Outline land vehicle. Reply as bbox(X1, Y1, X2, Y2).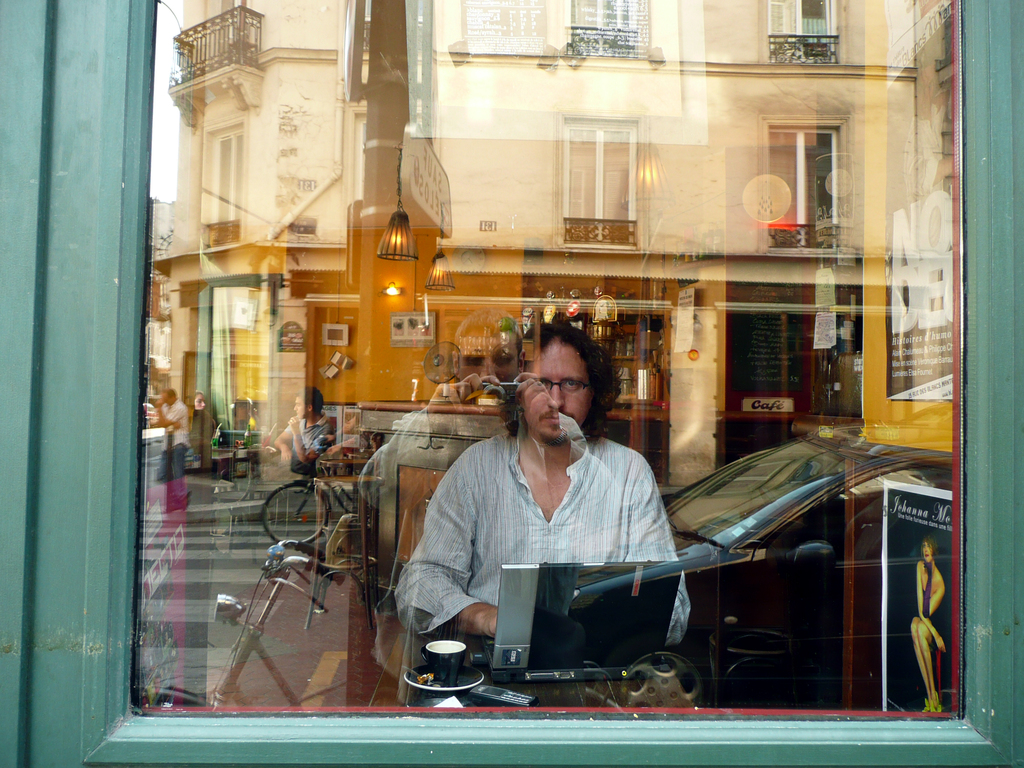
bbox(488, 360, 952, 735).
